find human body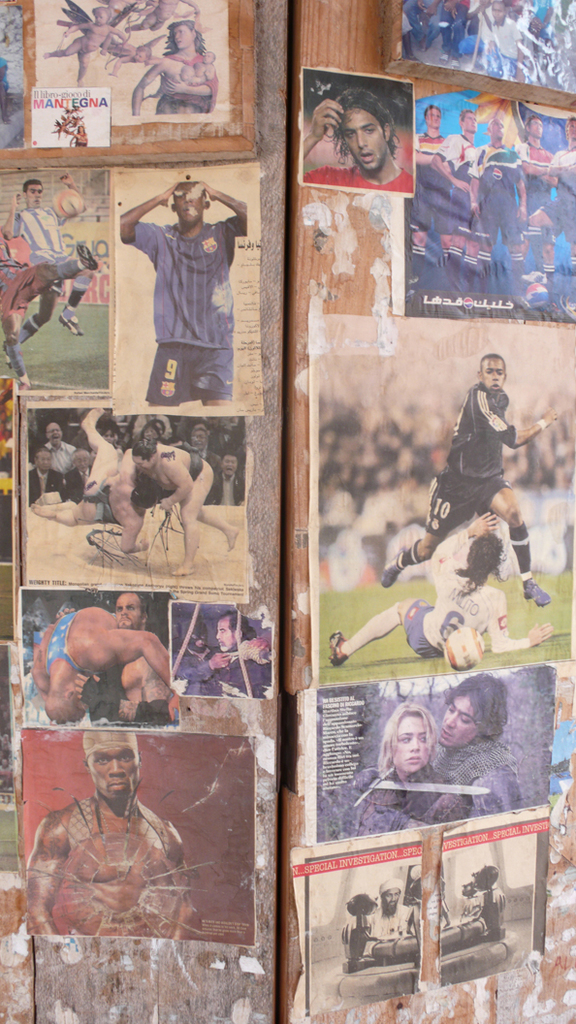
<region>18, 801, 211, 944</region>
